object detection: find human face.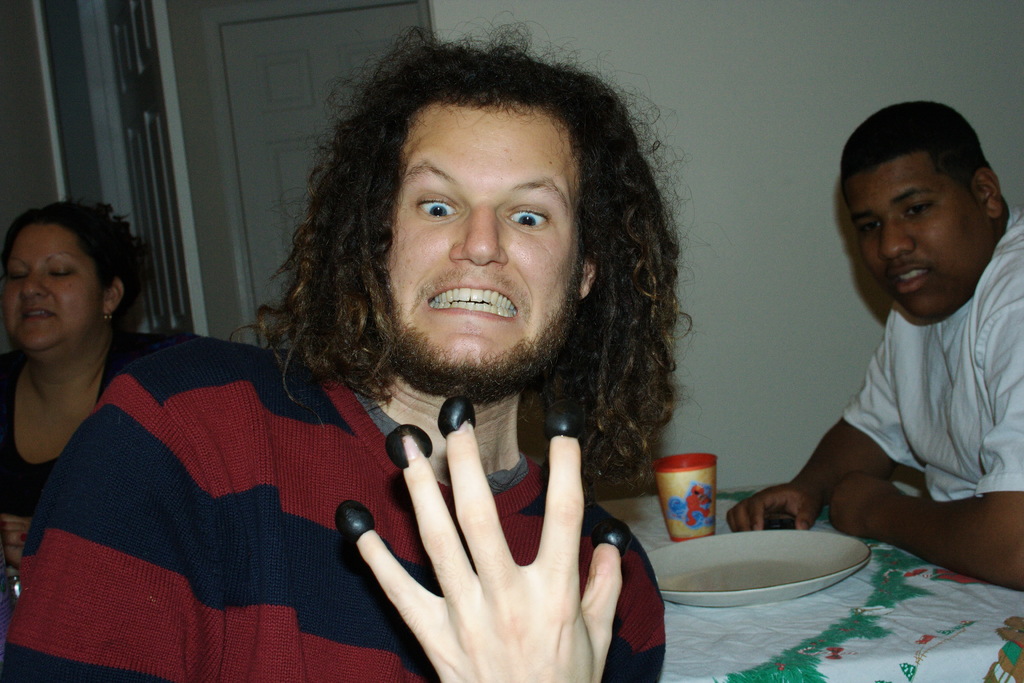
bbox=(402, 86, 582, 372).
